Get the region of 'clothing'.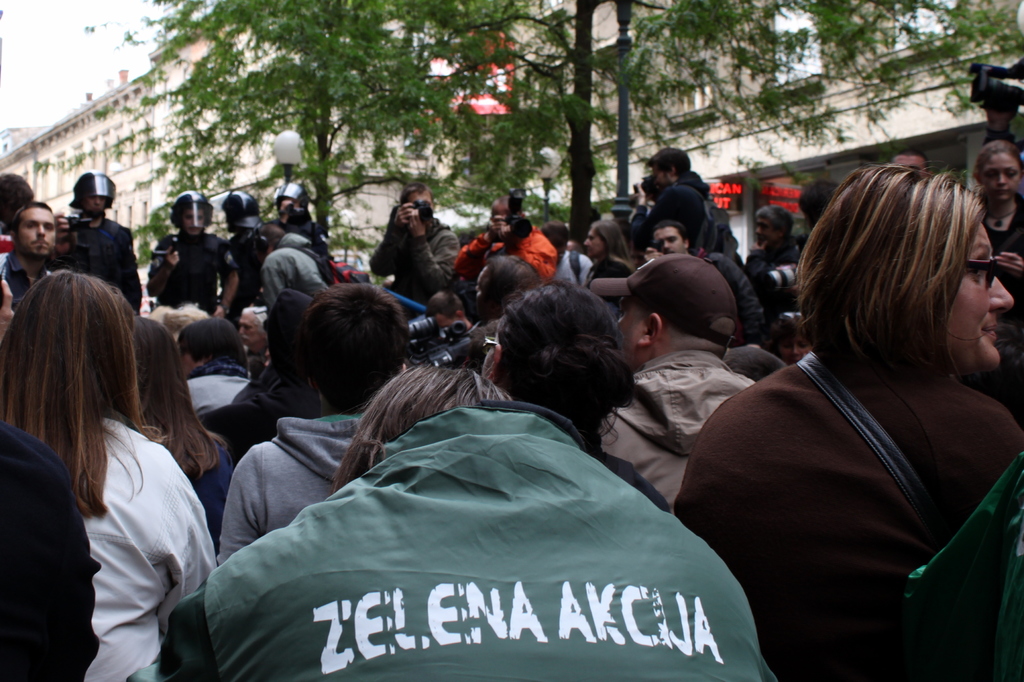
(x1=448, y1=215, x2=561, y2=286).
